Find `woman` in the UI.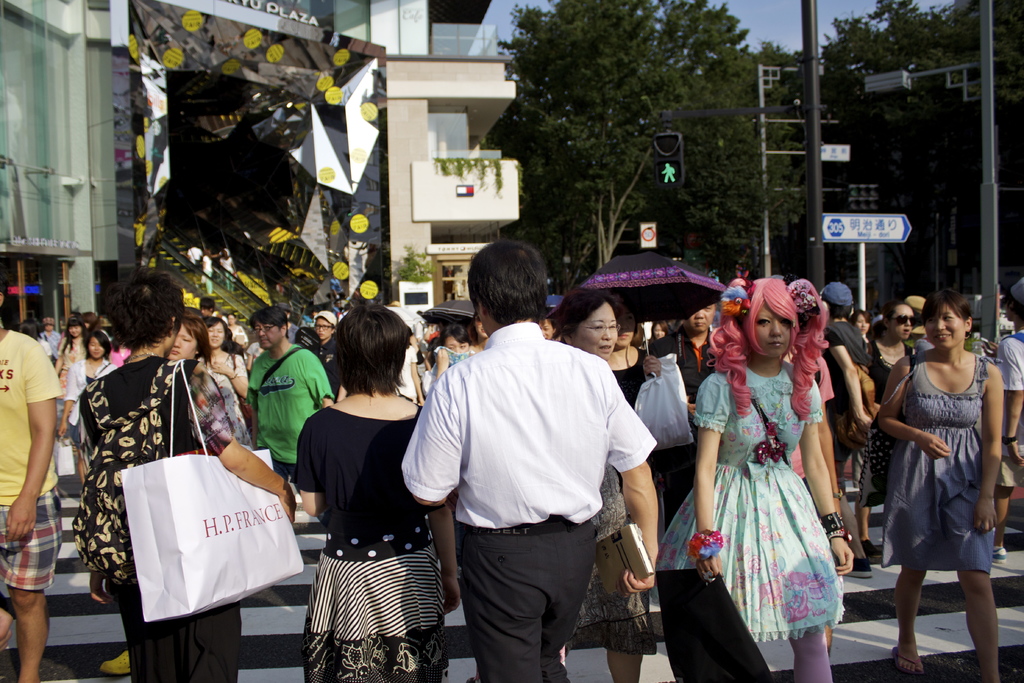
UI element at bbox=(612, 325, 643, 429).
